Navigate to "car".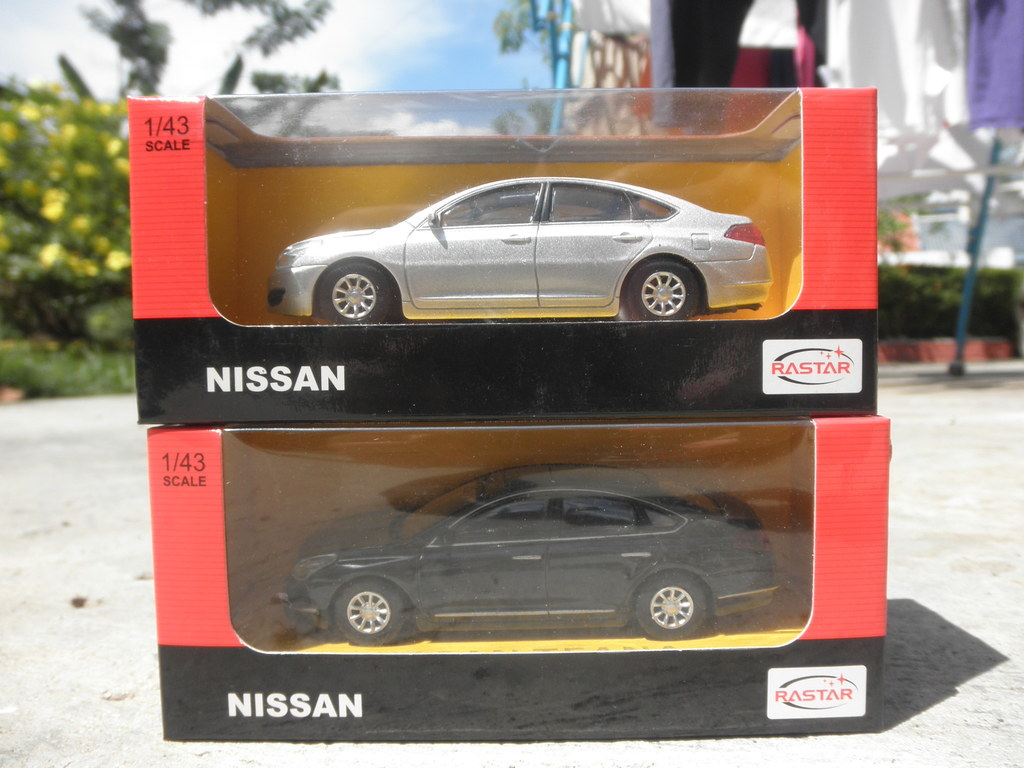
Navigation target: select_region(264, 175, 773, 319).
